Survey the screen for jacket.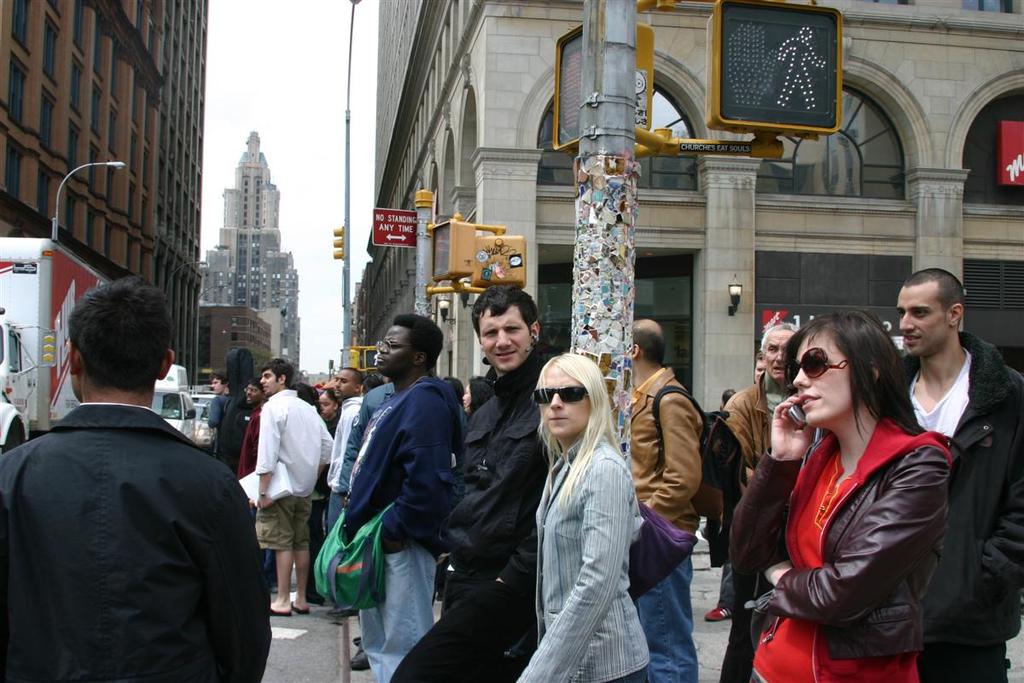
Survey found: [left=0, top=344, right=250, bottom=682].
